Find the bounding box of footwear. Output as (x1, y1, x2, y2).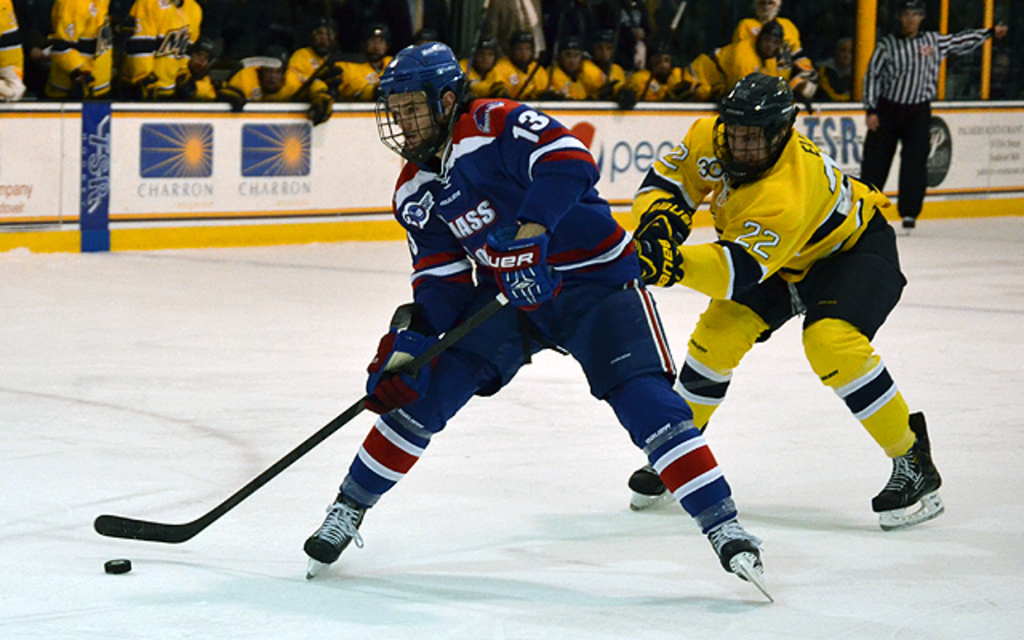
(302, 498, 366, 566).
